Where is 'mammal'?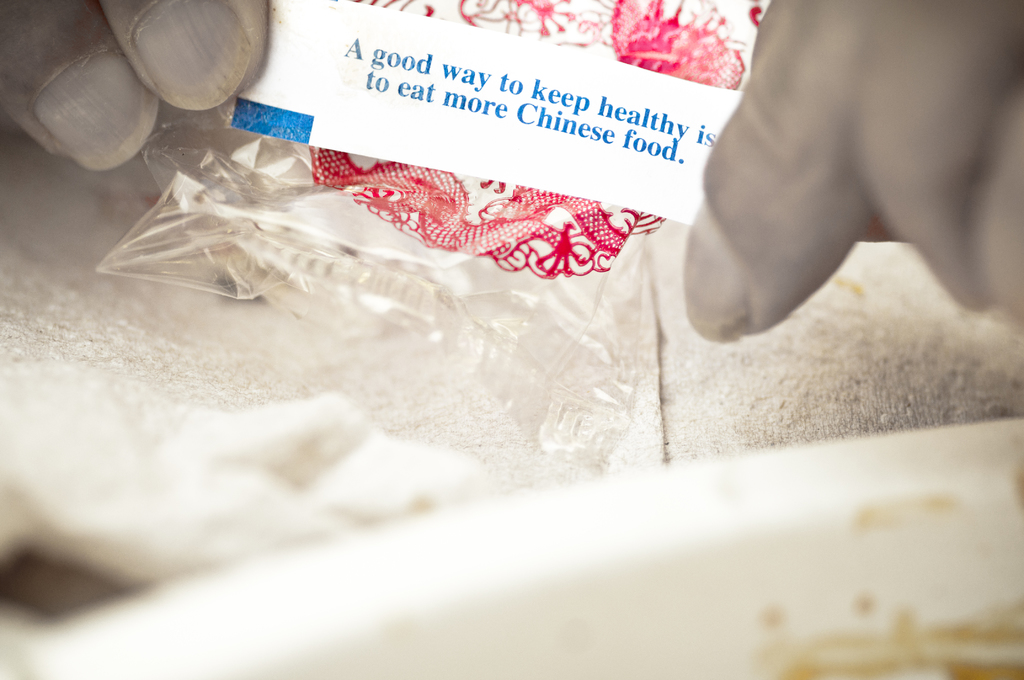
x1=0 y1=0 x2=1021 y2=341.
